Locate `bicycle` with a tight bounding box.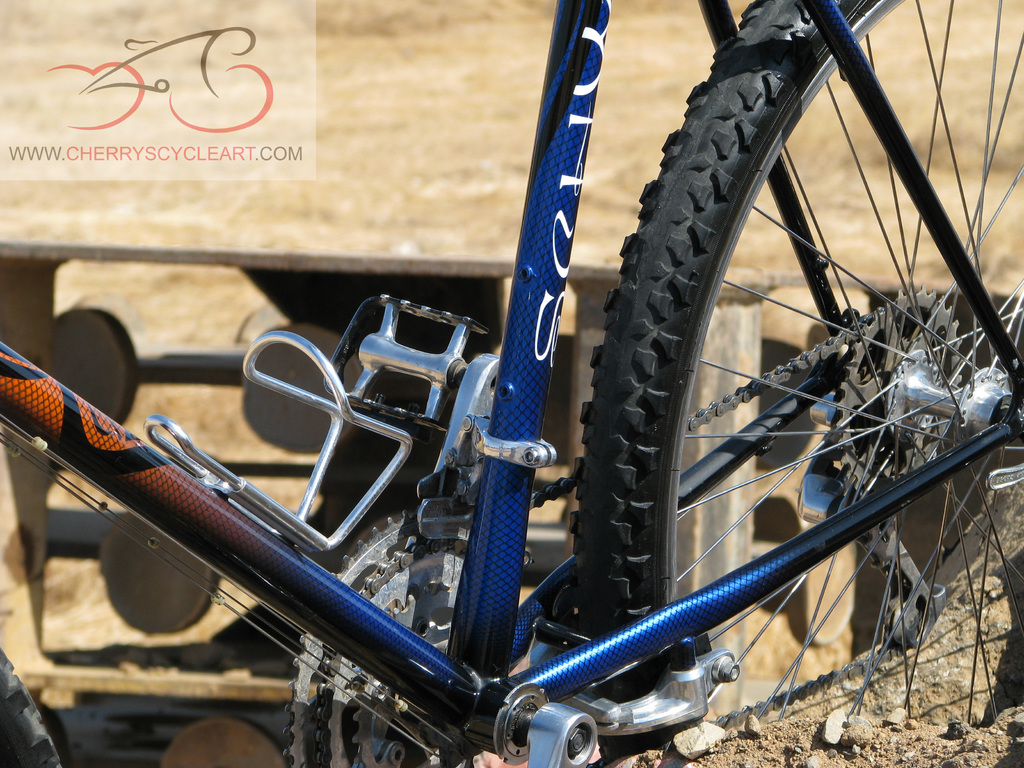
x1=46 y1=0 x2=1023 y2=767.
